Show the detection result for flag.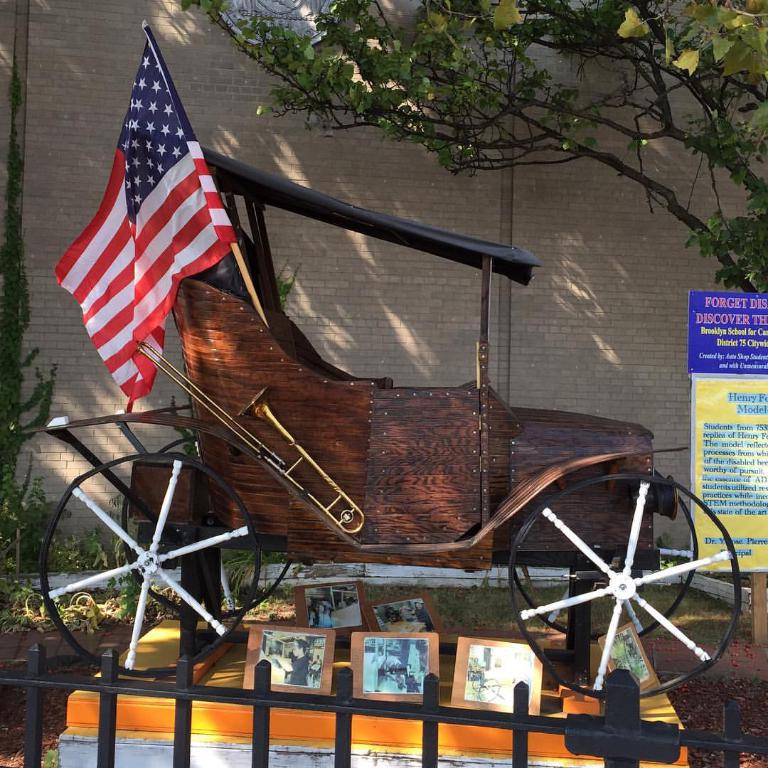
(x1=53, y1=46, x2=236, y2=415).
